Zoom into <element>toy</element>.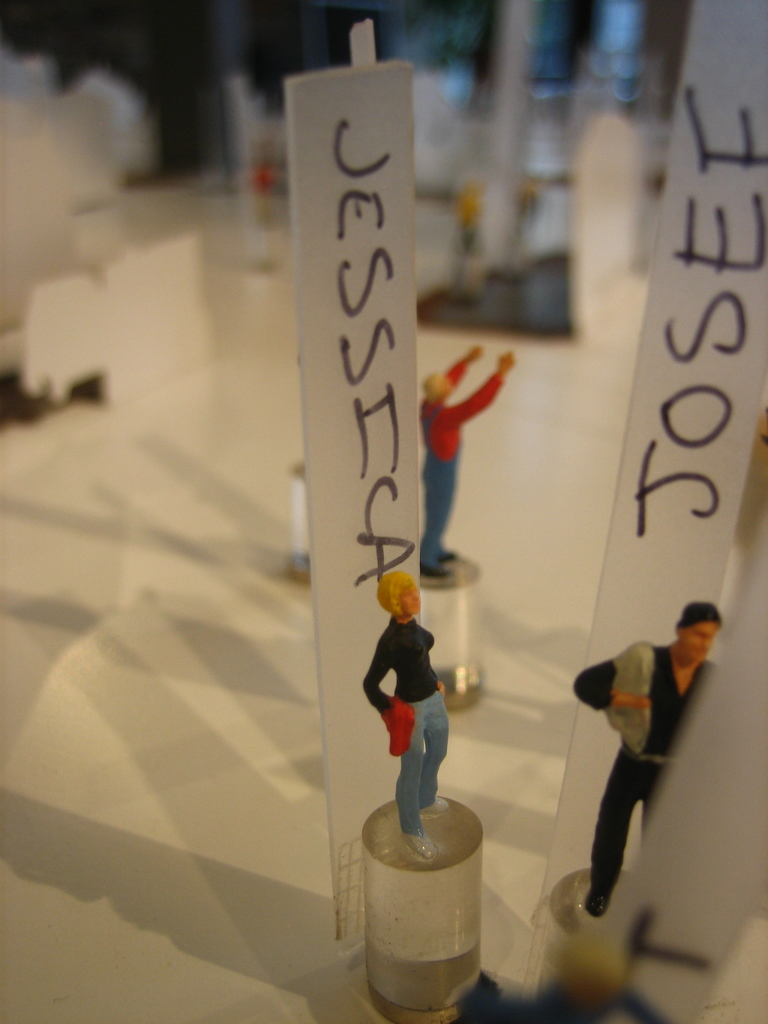
Zoom target: {"x1": 364, "y1": 568, "x2": 476, "y2": 856}.
